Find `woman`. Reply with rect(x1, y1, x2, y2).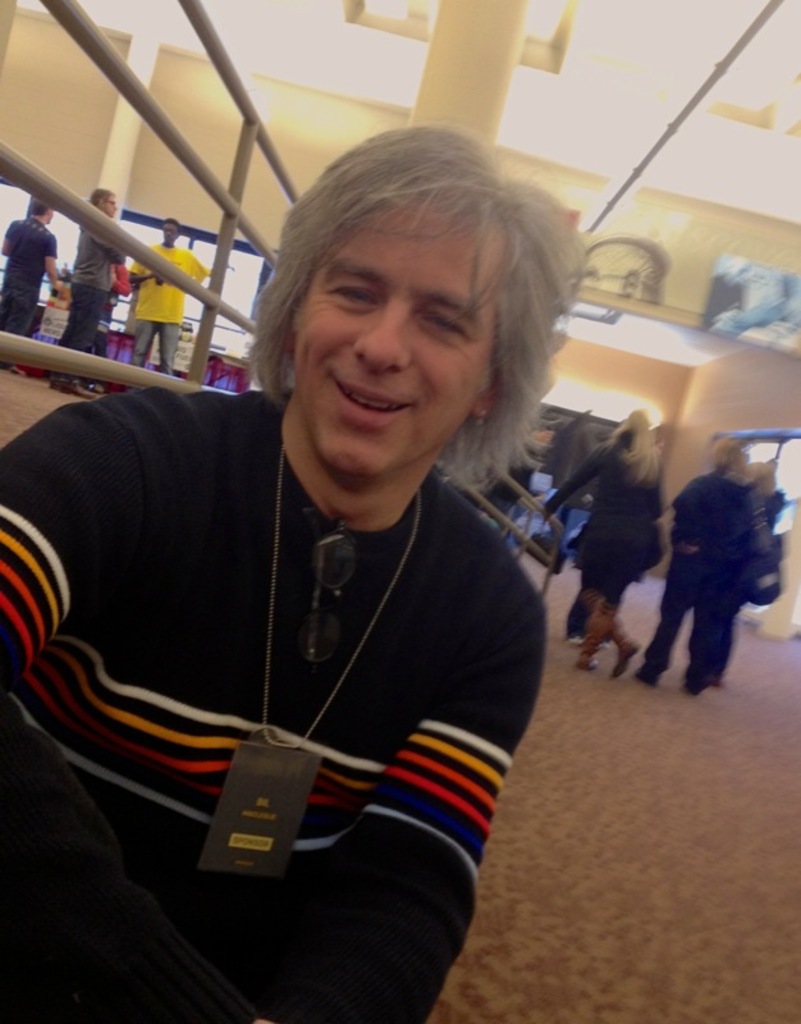
rect(537, 406, 672, 681).
